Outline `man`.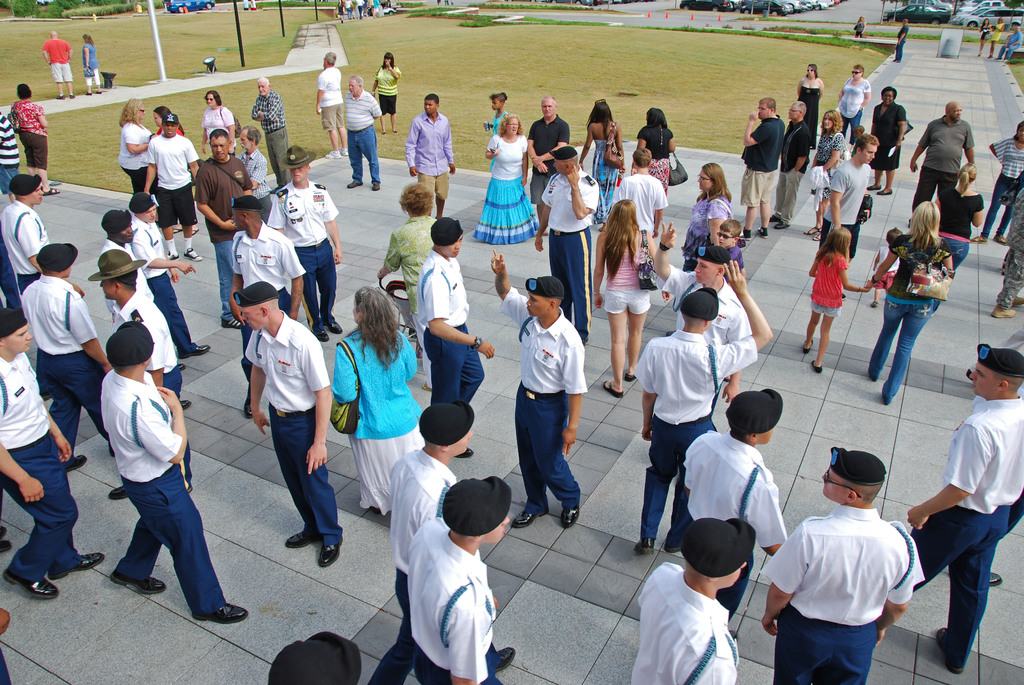
Outline: box=[417, 210, 498, 463].
